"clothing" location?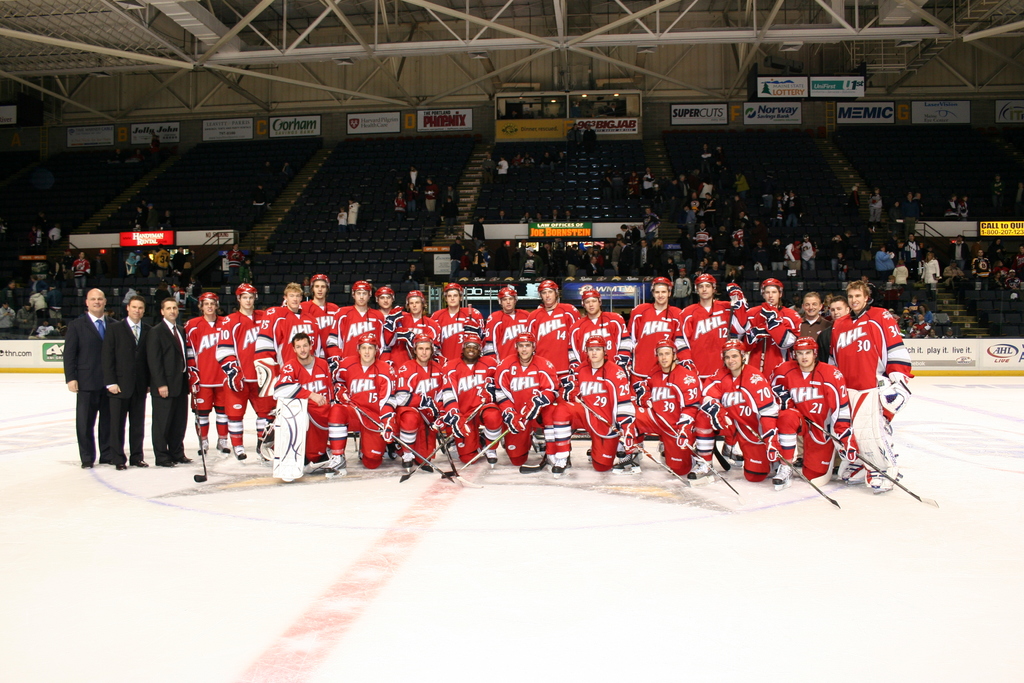
rect(51, 226, 61, 252)
